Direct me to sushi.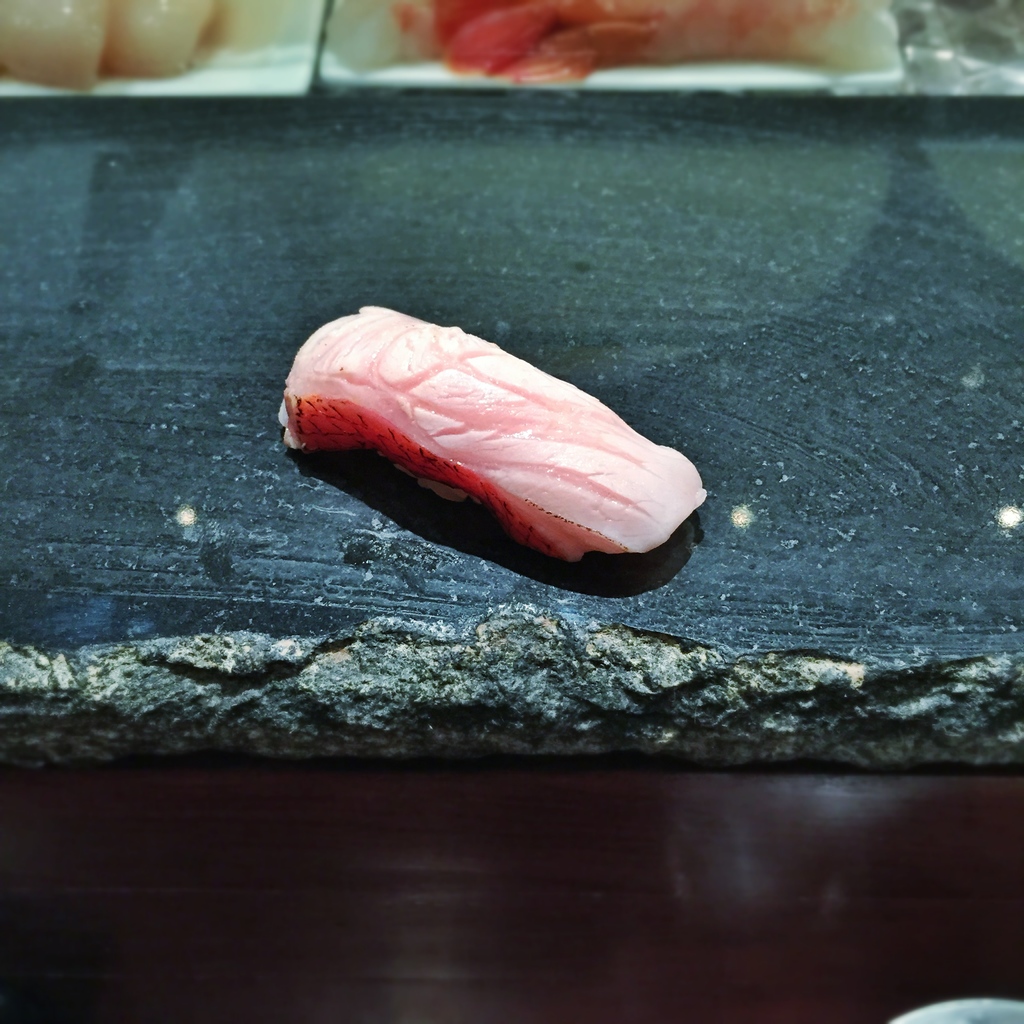
Direction: <bbox>284, 318, 716, 564</bbox>.
